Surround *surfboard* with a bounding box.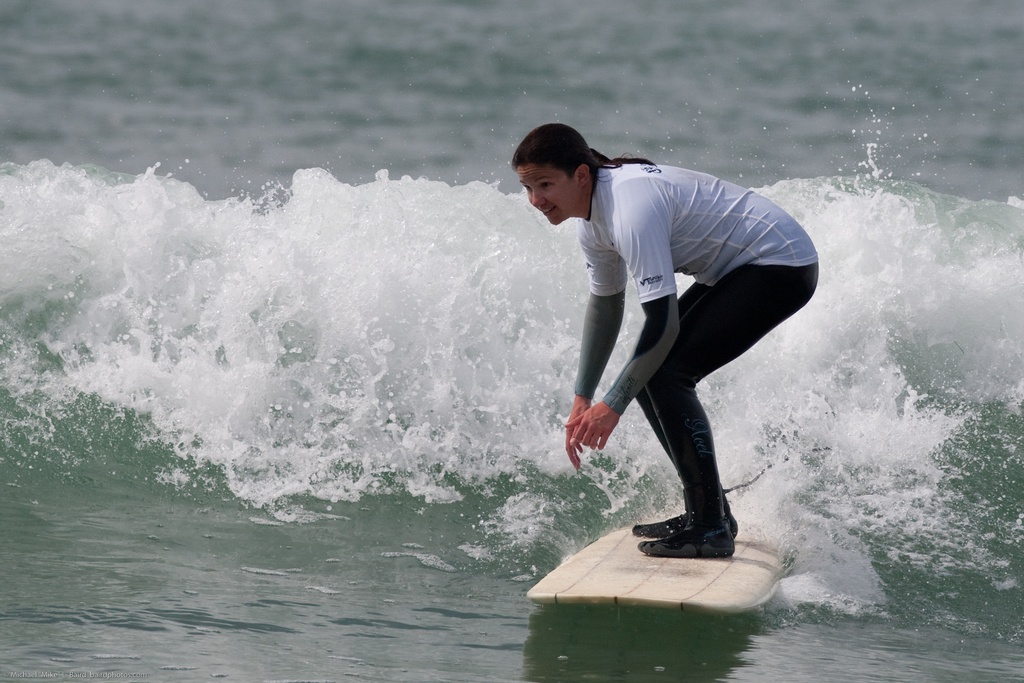
[x1=524, y1=525, x2=801, y2=617].
